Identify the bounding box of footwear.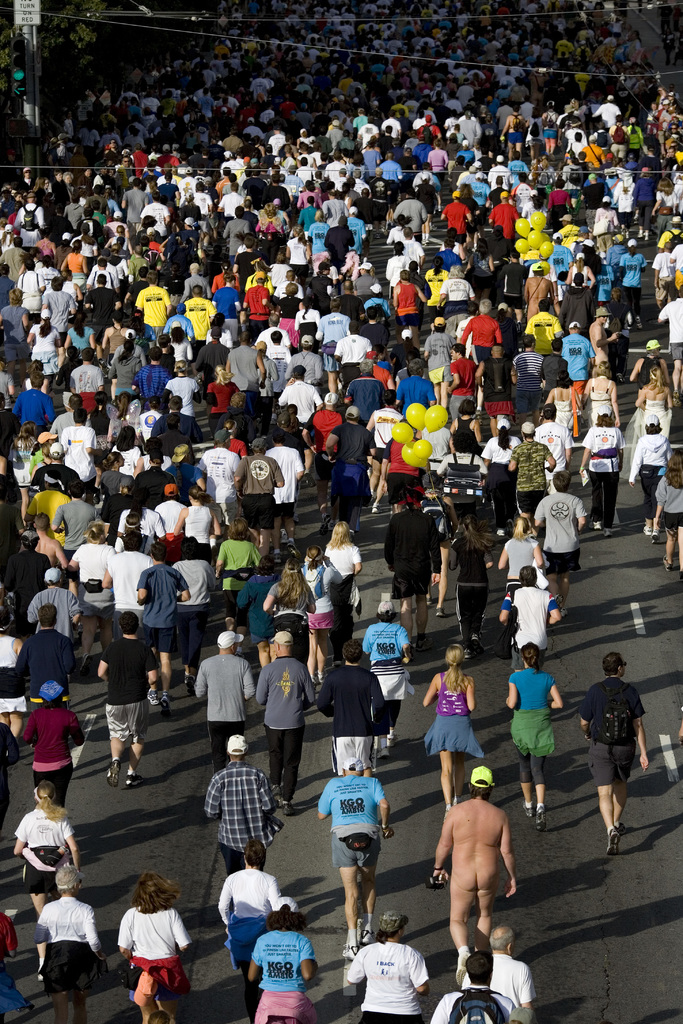
select_region(145, 687, 155, 706).
